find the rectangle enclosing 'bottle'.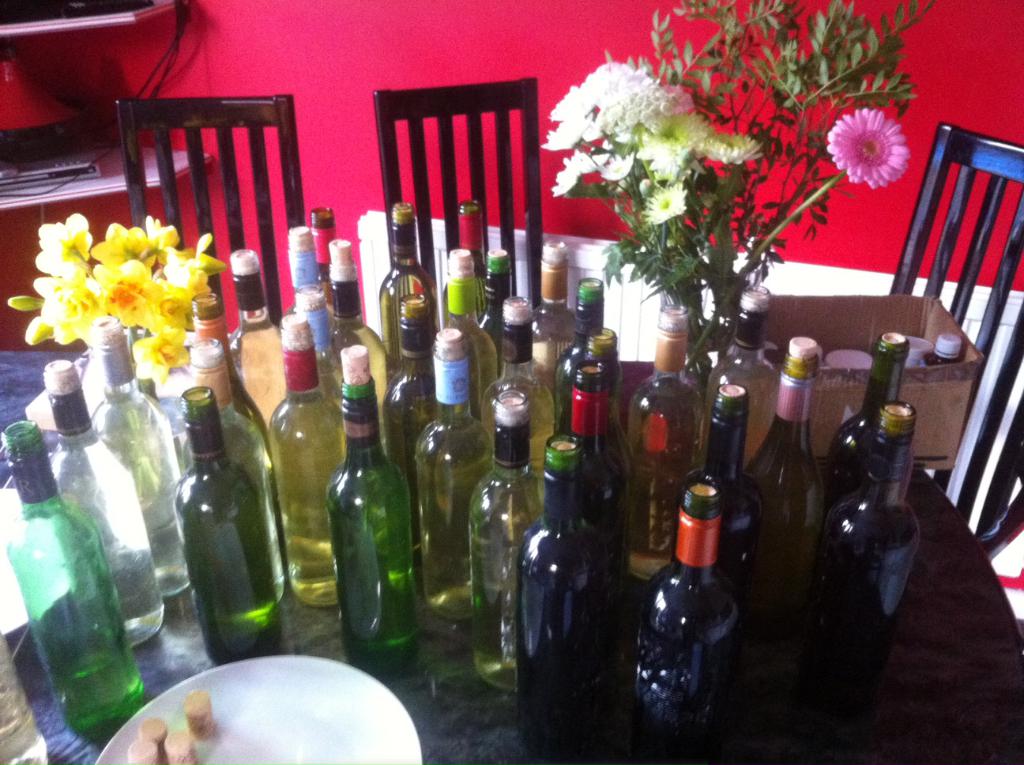
bbox=(315, 328, 413, 673).
